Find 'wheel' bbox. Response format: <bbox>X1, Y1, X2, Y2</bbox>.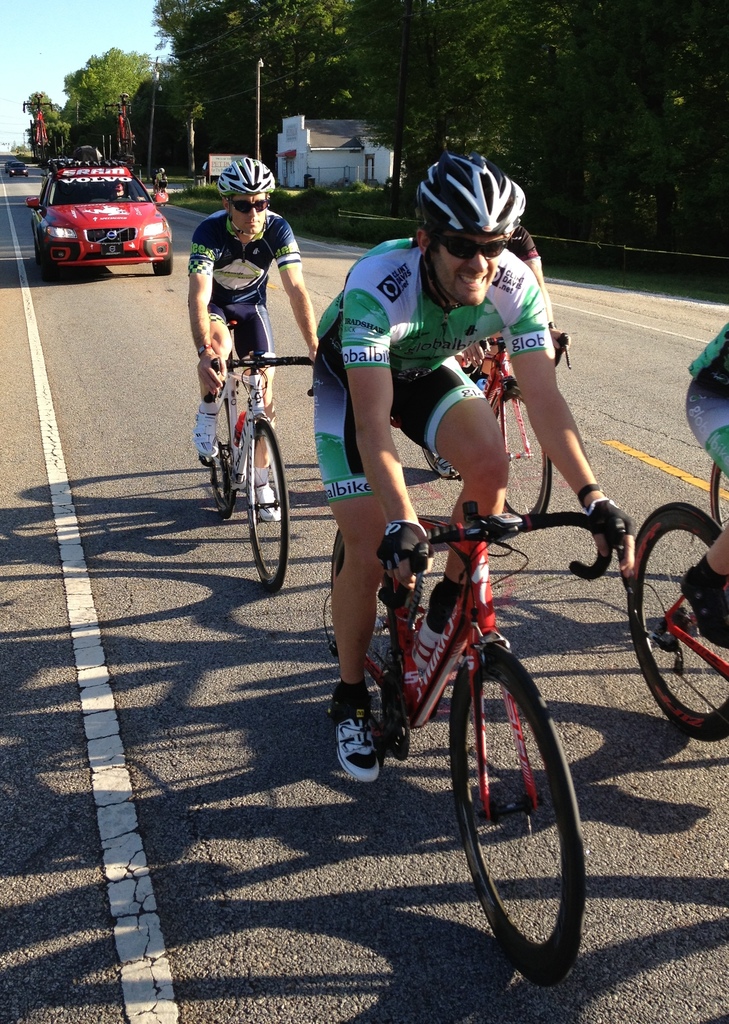
<bbox>40, 255, 56, 280</bbox>.
